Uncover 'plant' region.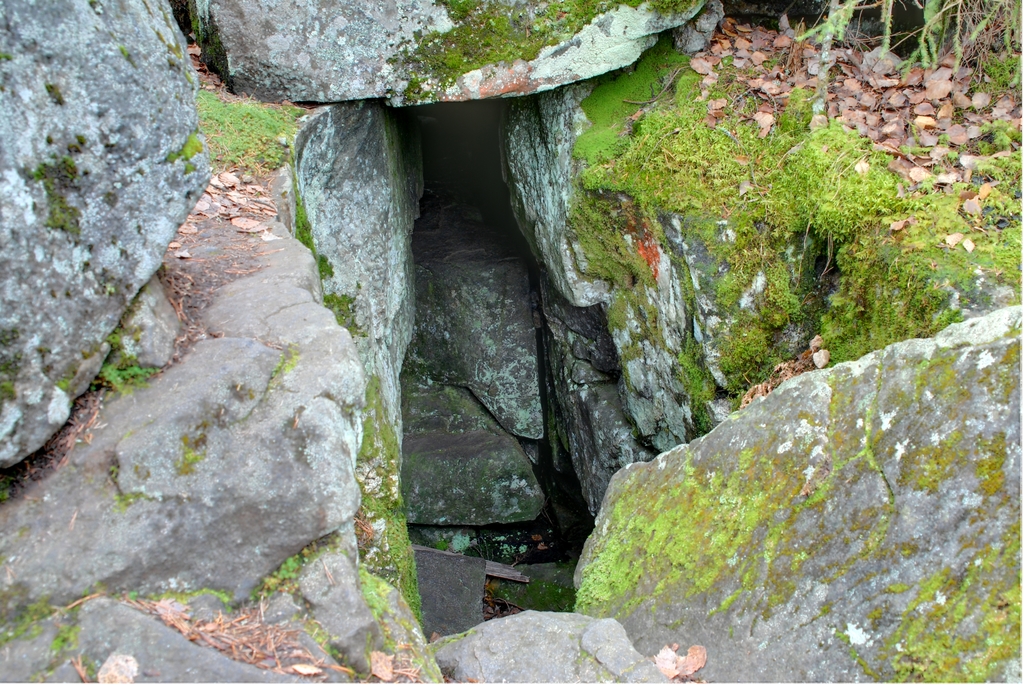
Uncovered: bbox=[113, 587, 138, 601].
